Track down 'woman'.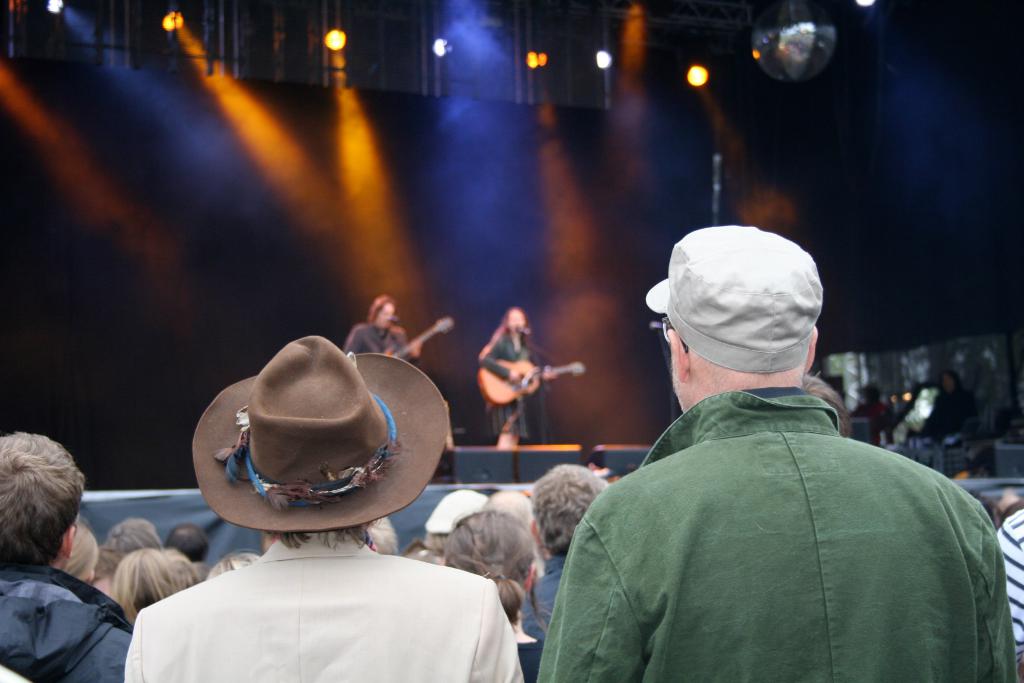
Tracked to bbox=[442, 512, 552, 682].
